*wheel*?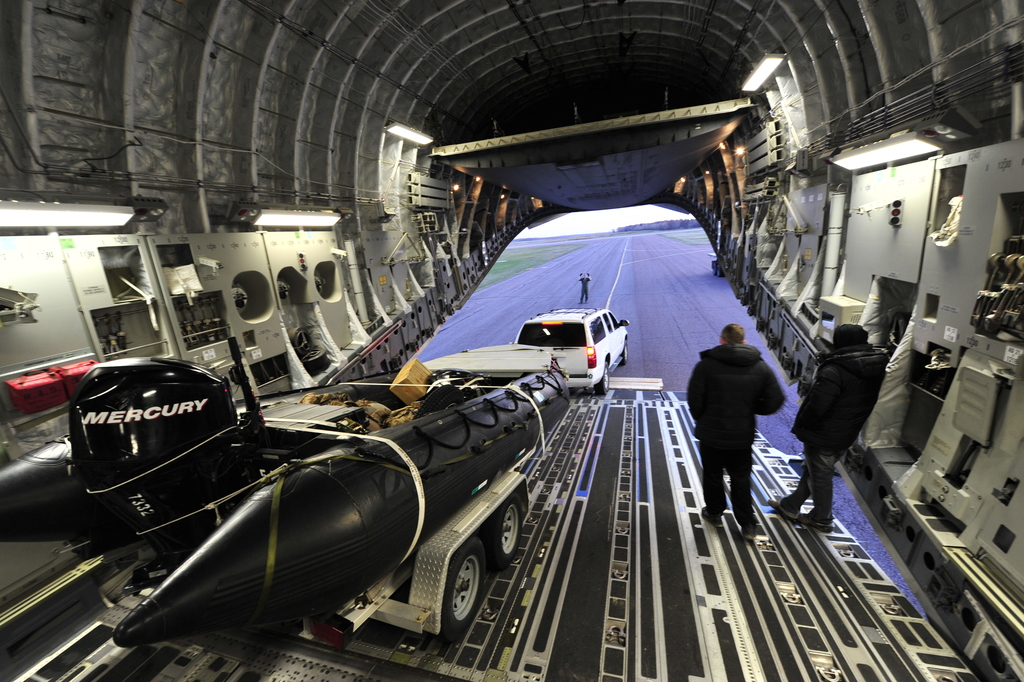
{"left": 711, "top": 263, "right": 718, "bottom": 275}
